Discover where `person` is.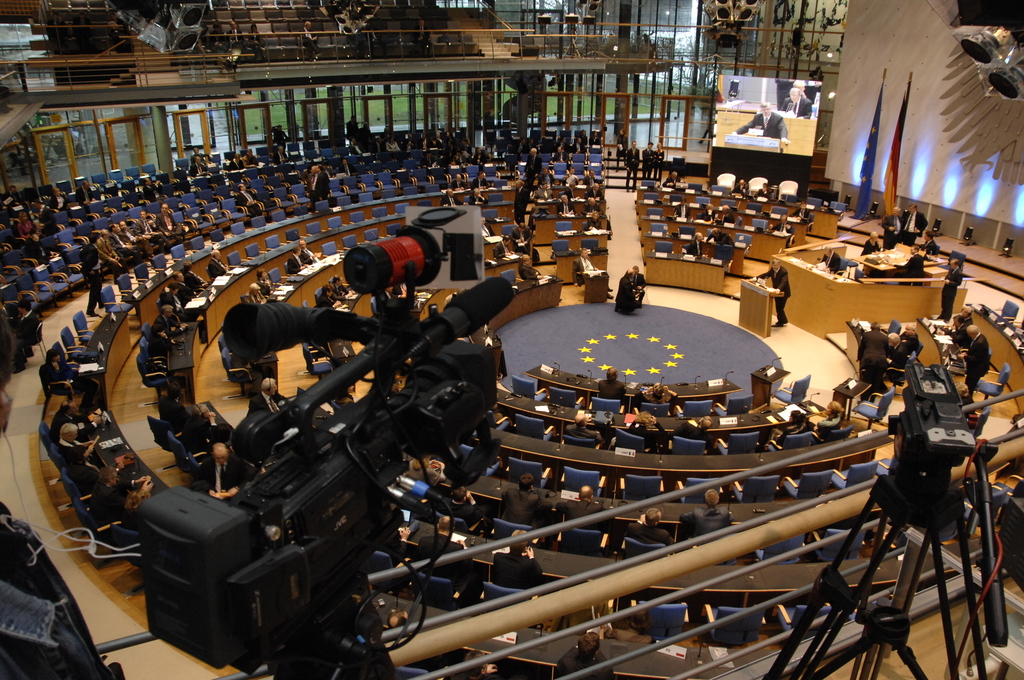
Discovered at {"left": 584, "top": 211, "right": 602, "bottom": 229}.
